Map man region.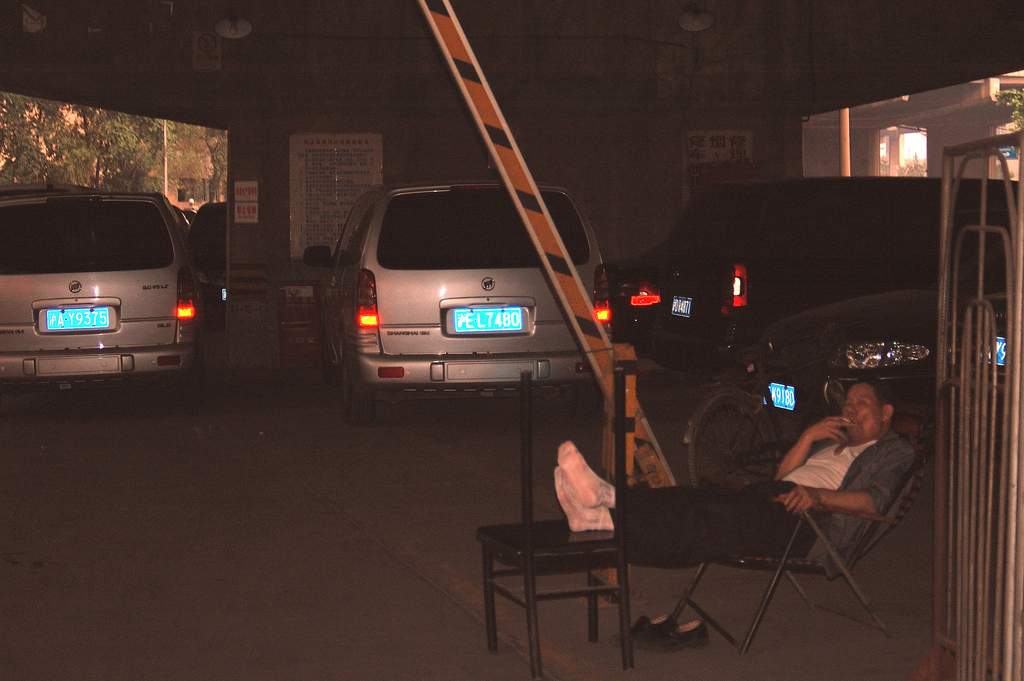
Mapped to Rect(554, 381, 919, 578).
